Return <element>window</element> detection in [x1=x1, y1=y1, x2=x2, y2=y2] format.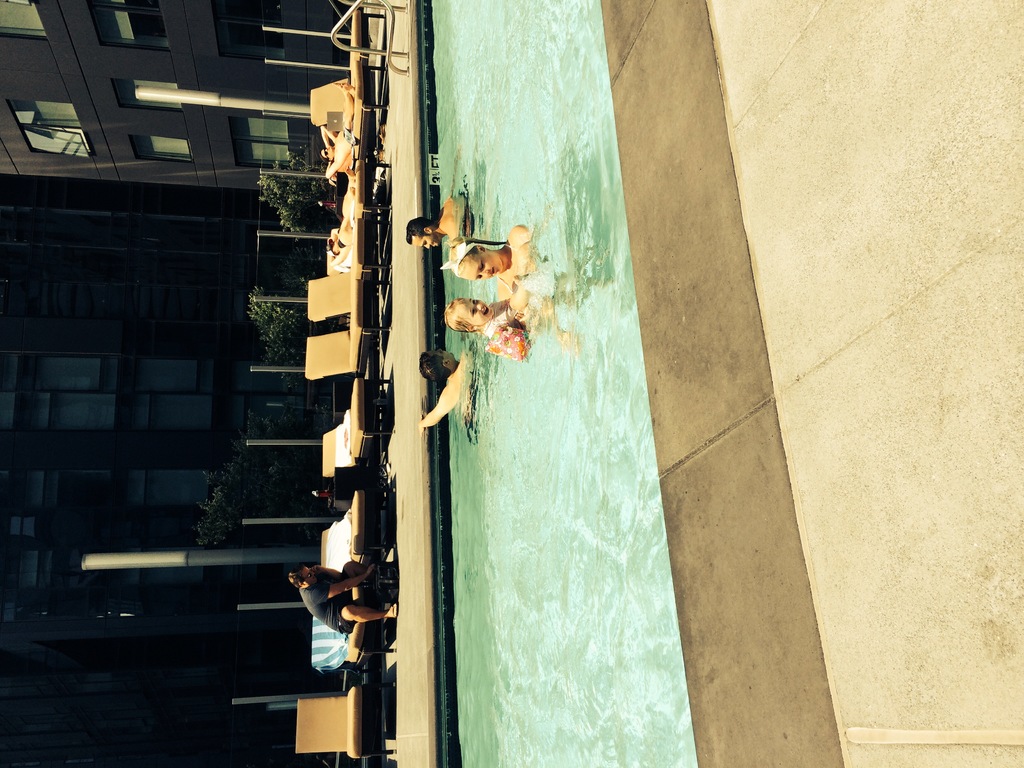
[x1=116, y1=81, x2=179, y2=111].
